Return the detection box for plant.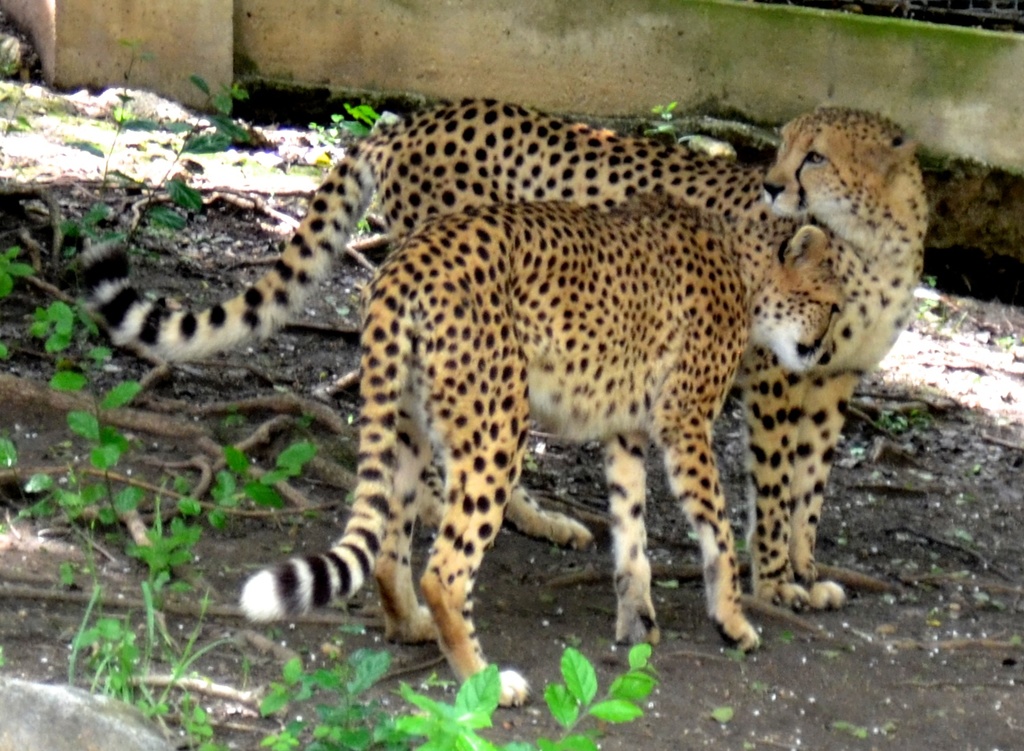
box(177, 687, 227, 750).
